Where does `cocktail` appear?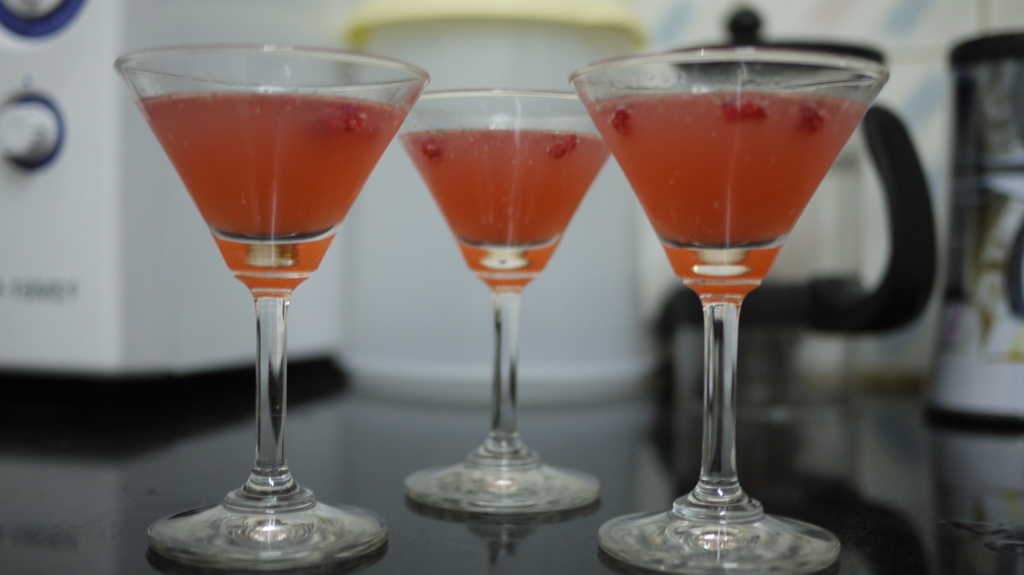
Appears at <region>569, 45, 890, 574</region>.
